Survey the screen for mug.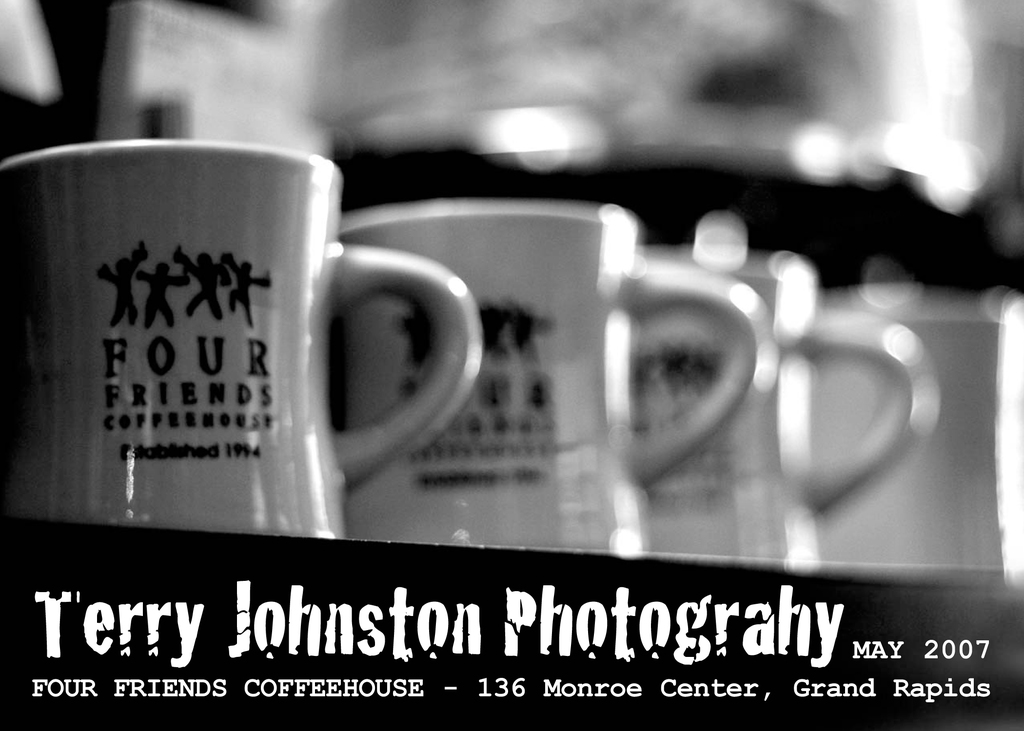
Survey found: {"x1": 337, "y1": 204, "x2": 760, "y2": 553}.
